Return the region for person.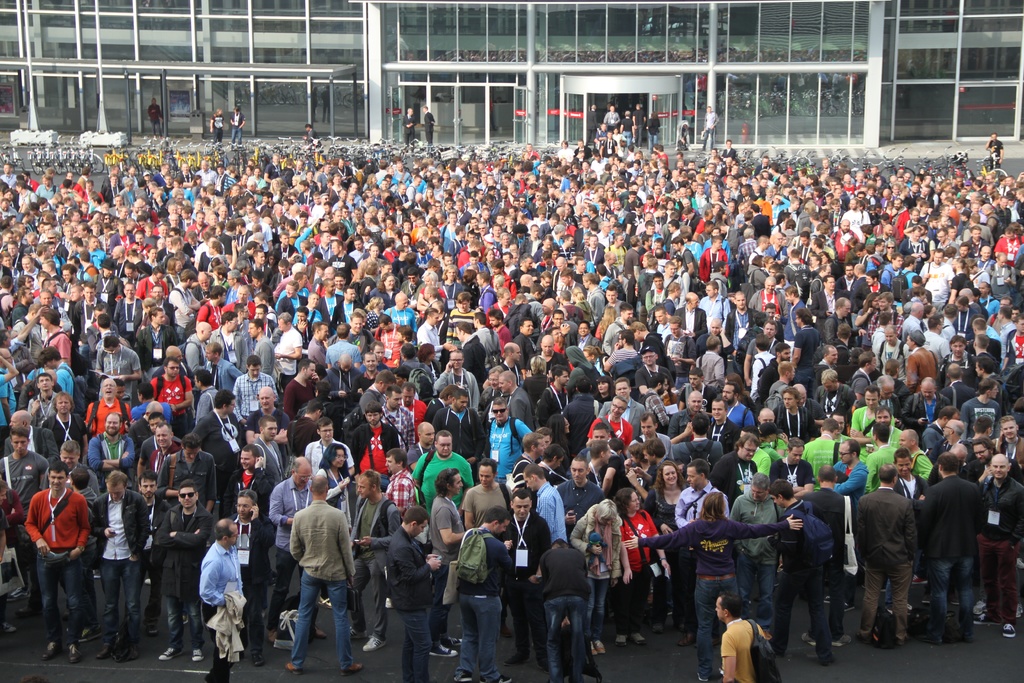
(left=805, top=409, right=847, bottom=482).
